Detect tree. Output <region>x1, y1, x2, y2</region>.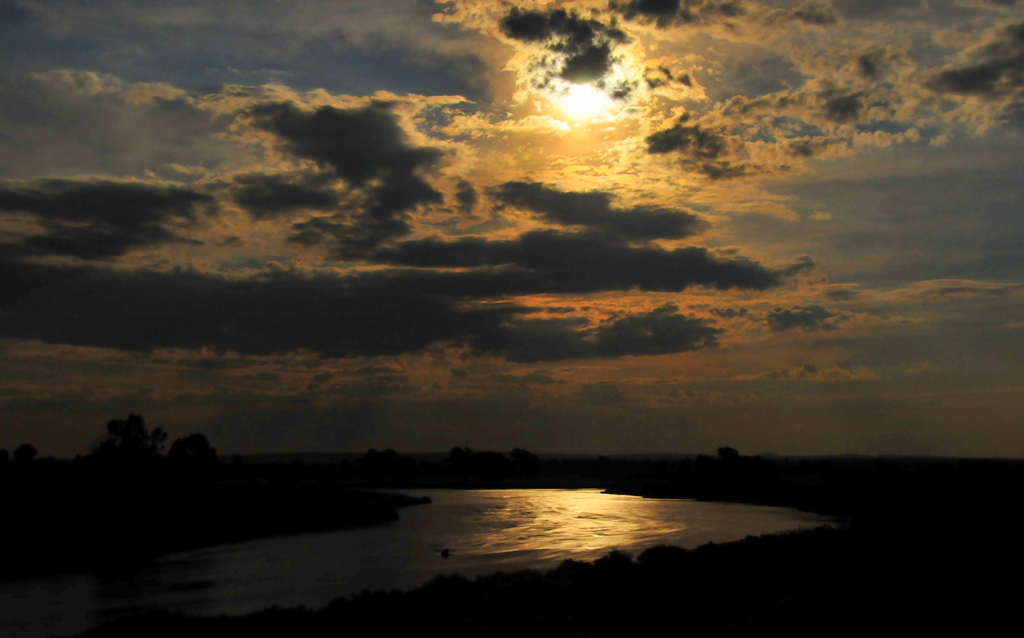
<region>69, 402, 182, 487</region>.
